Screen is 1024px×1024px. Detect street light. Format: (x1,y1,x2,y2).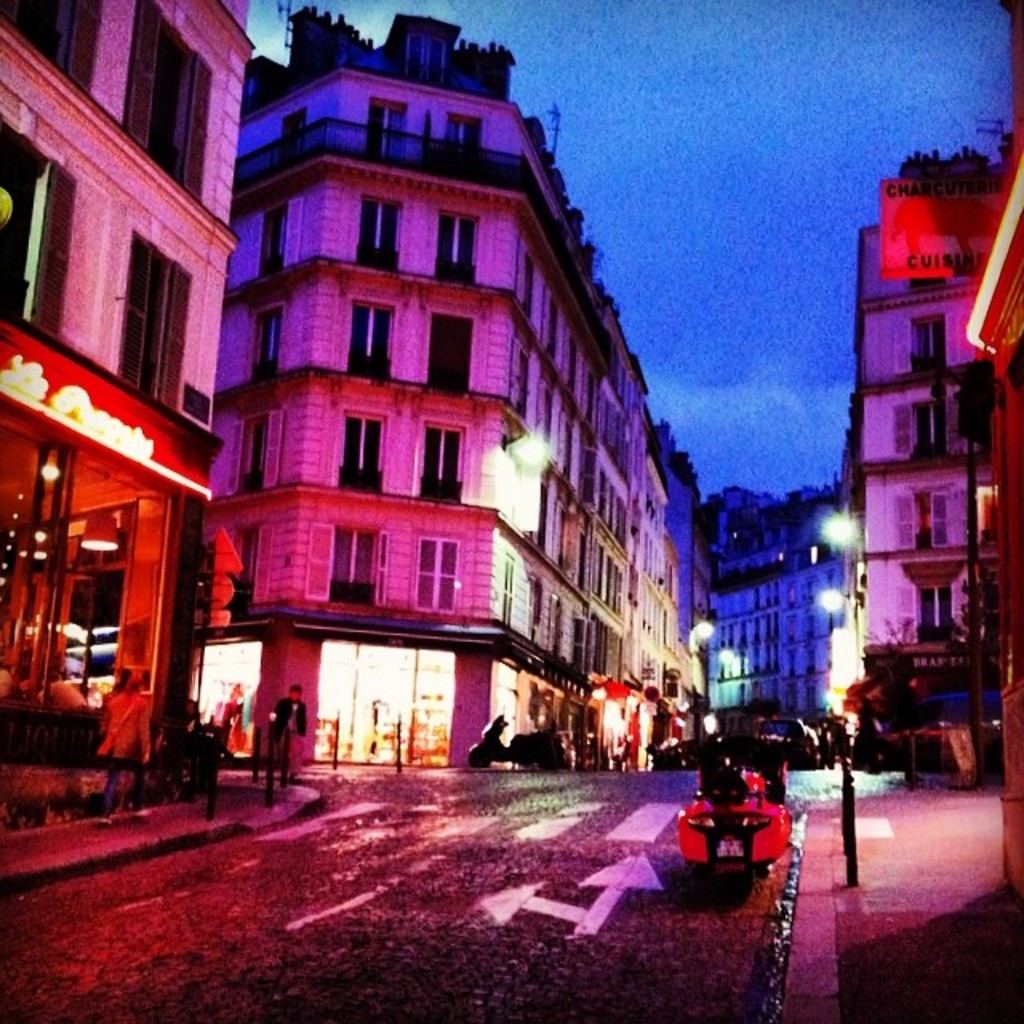
(806,499,862,650).
